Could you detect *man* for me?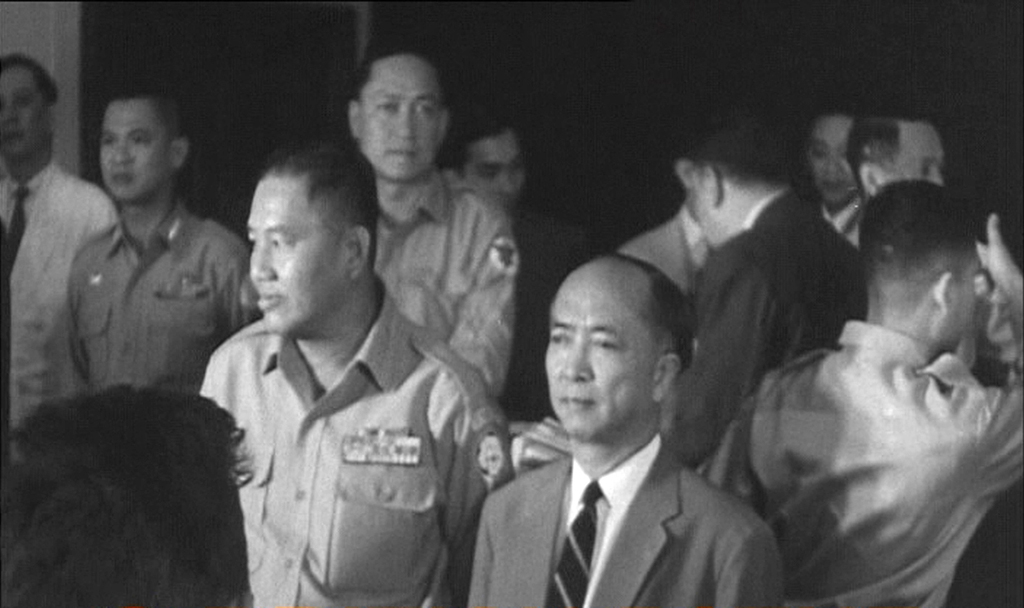
Detection result: [left=464, top=259, right=785, bottom=607].
